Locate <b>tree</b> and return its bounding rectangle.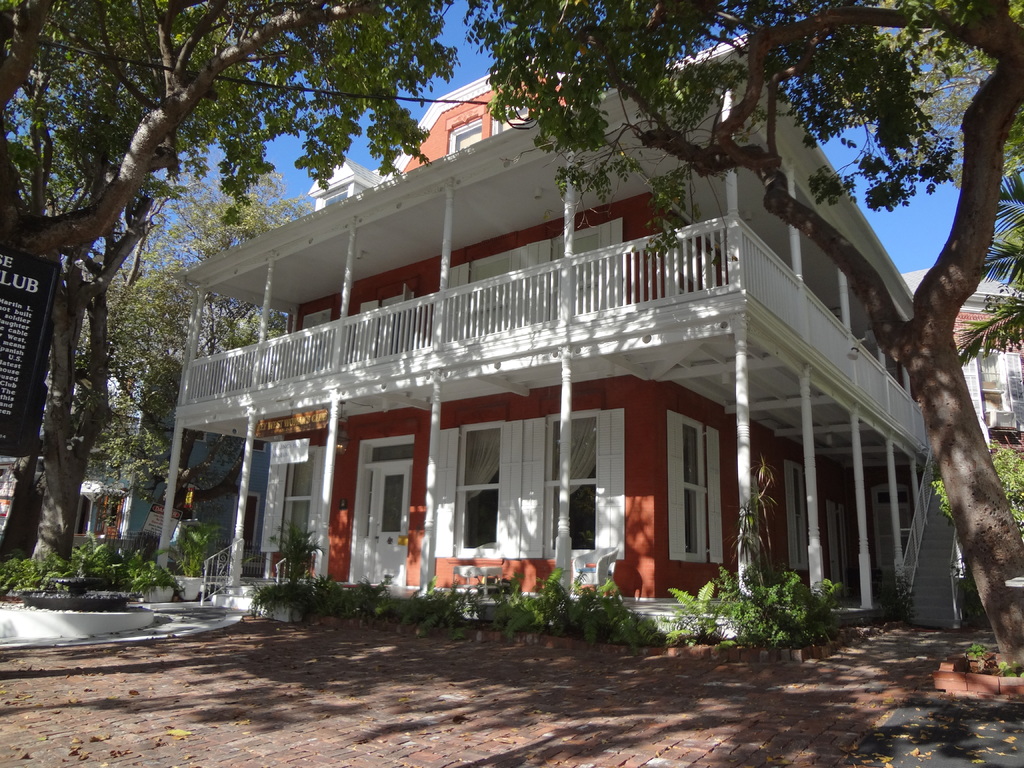
{"left": 45, "top": 156, "right": 318, "bottom": 579}.
